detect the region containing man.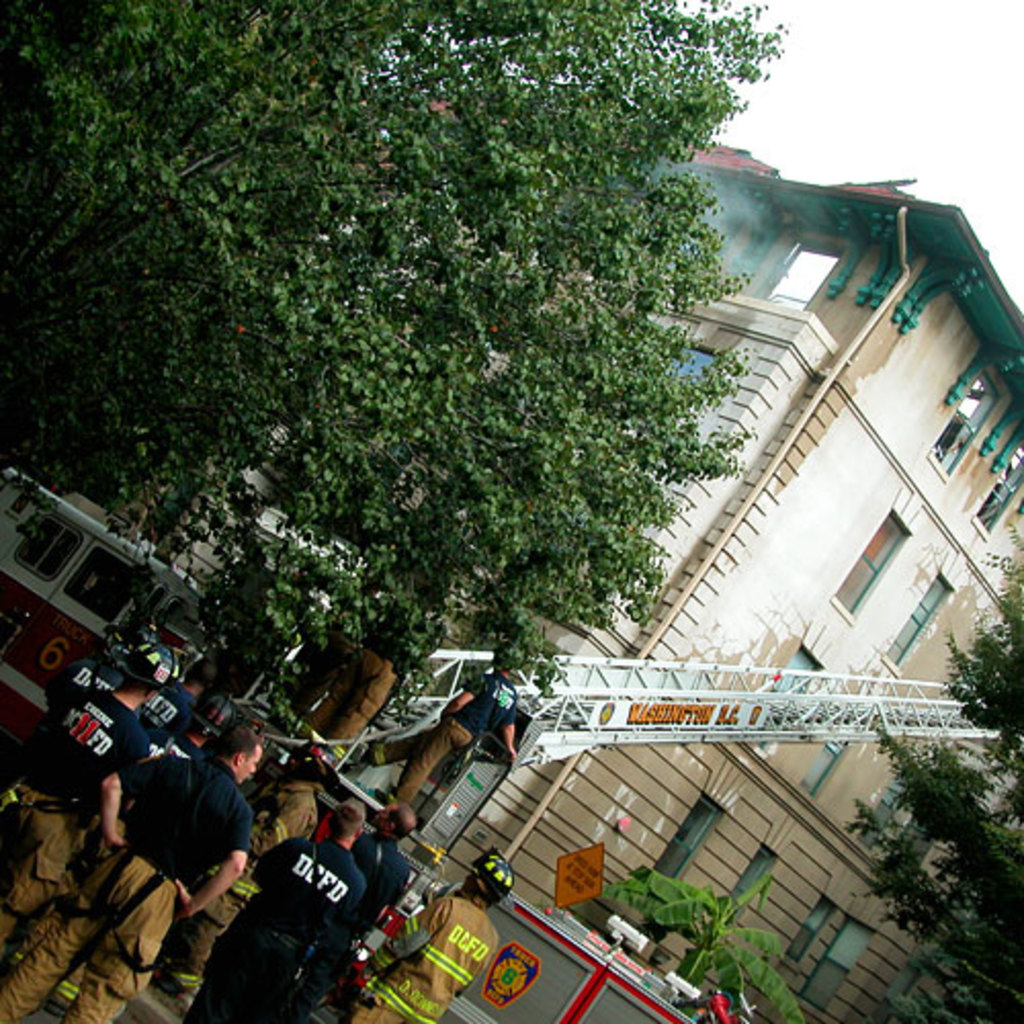
[left=176, top=754, right=332, bottom=993].
